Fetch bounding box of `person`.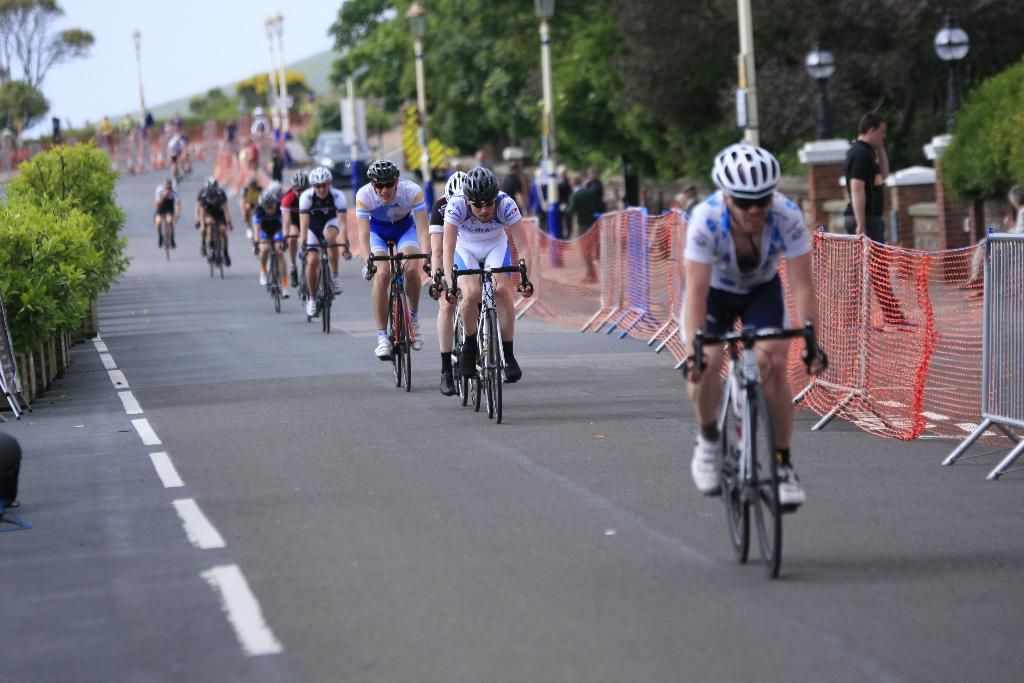
Bbox: Rect(846, 114, 911, 338).
